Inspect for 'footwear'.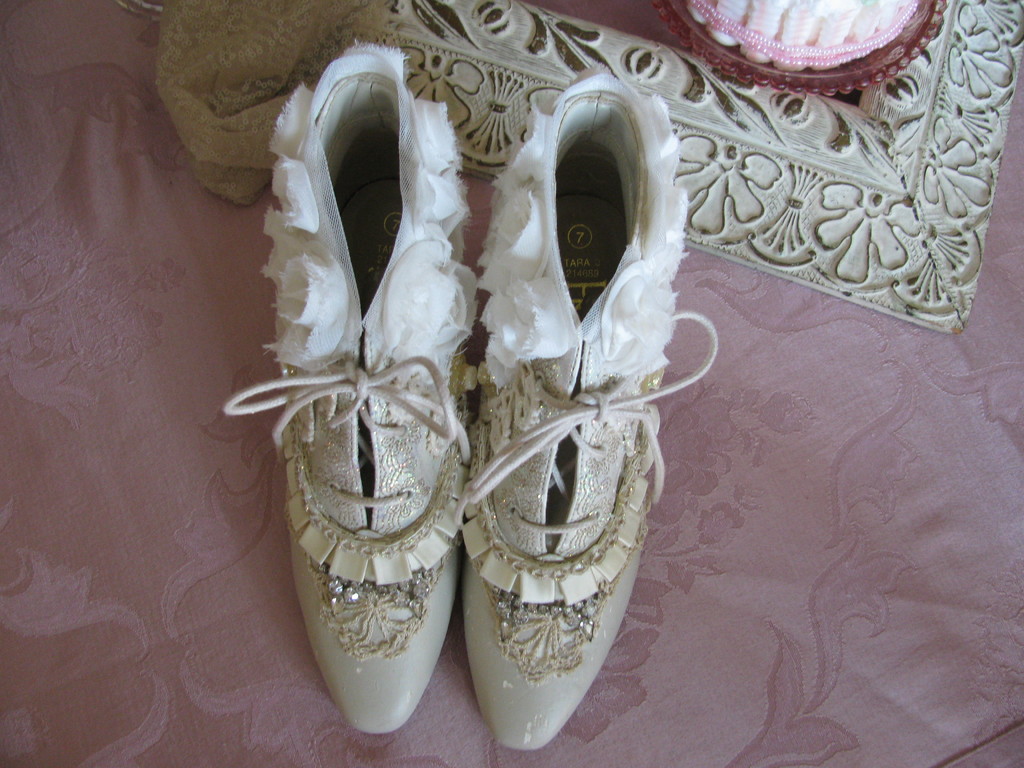
Inspection: [x1=223, y1=40, x2=488, y2=736].
